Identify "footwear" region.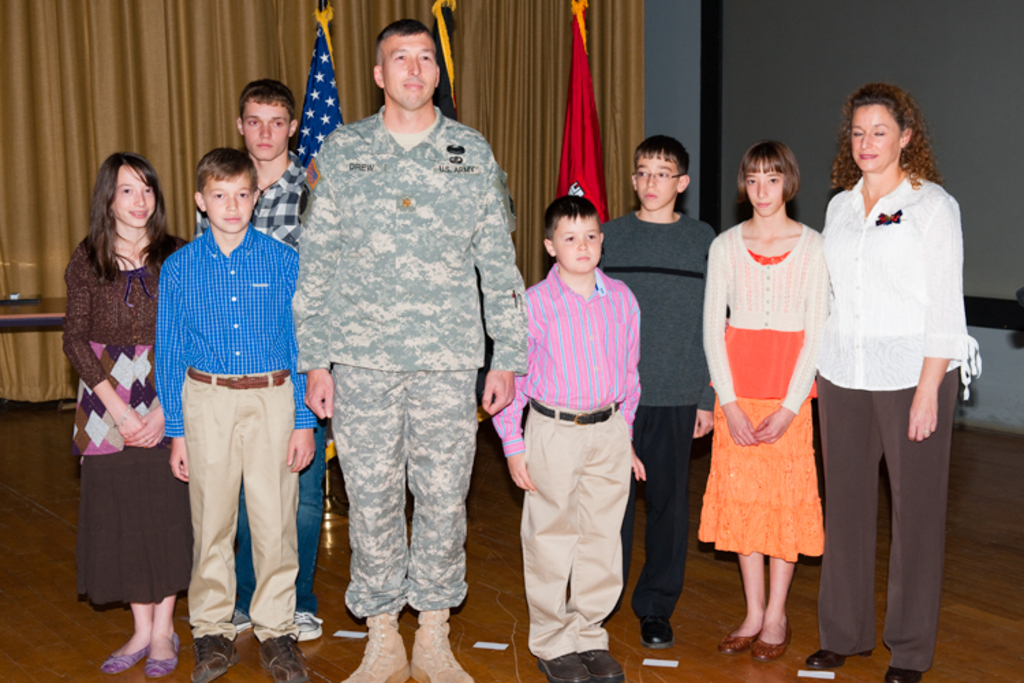
Region: [284, 607, 326, 643].
